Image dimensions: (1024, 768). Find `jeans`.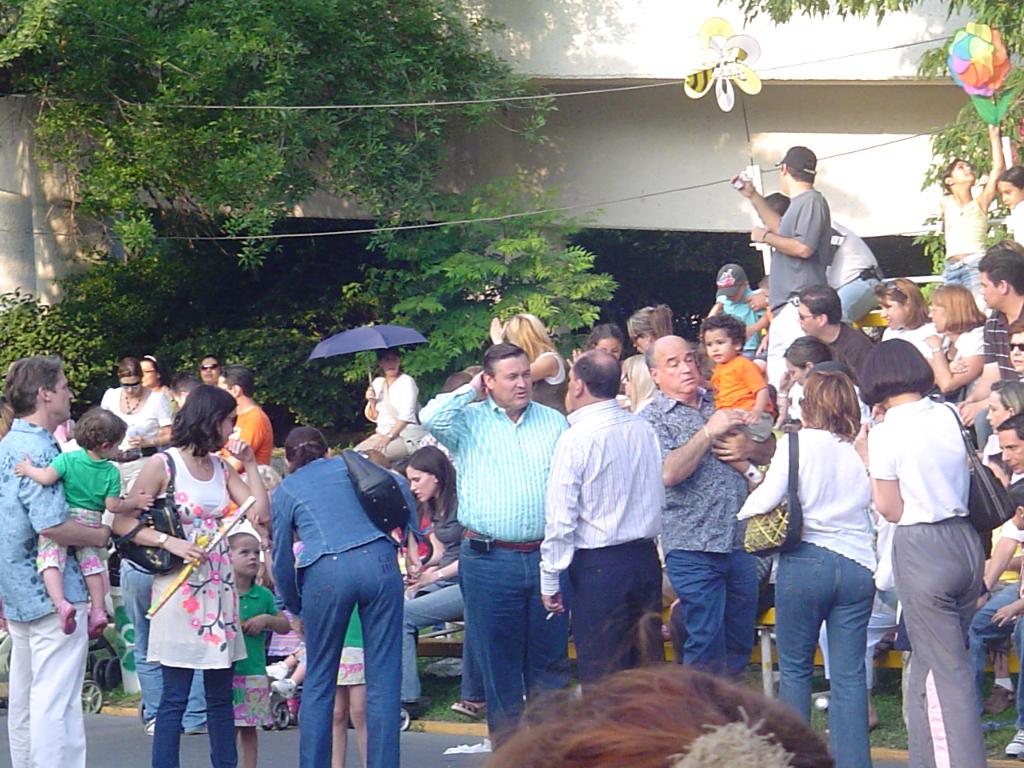
660,548,757,686.
